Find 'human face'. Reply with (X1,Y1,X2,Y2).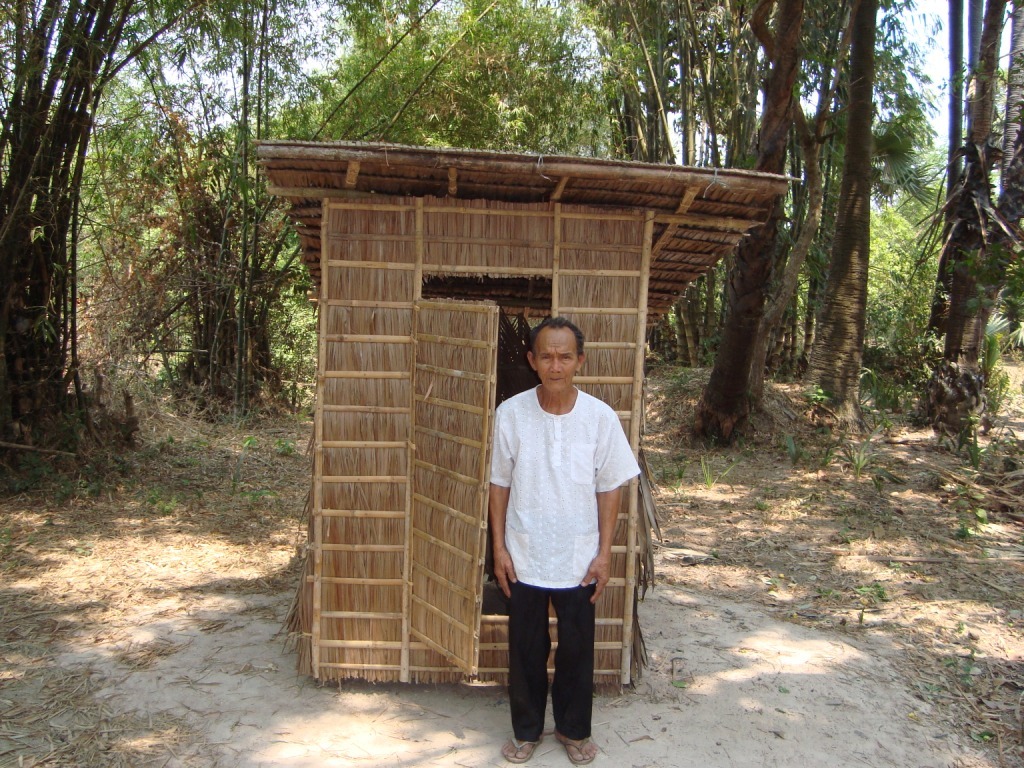
(532,330,577,394).
